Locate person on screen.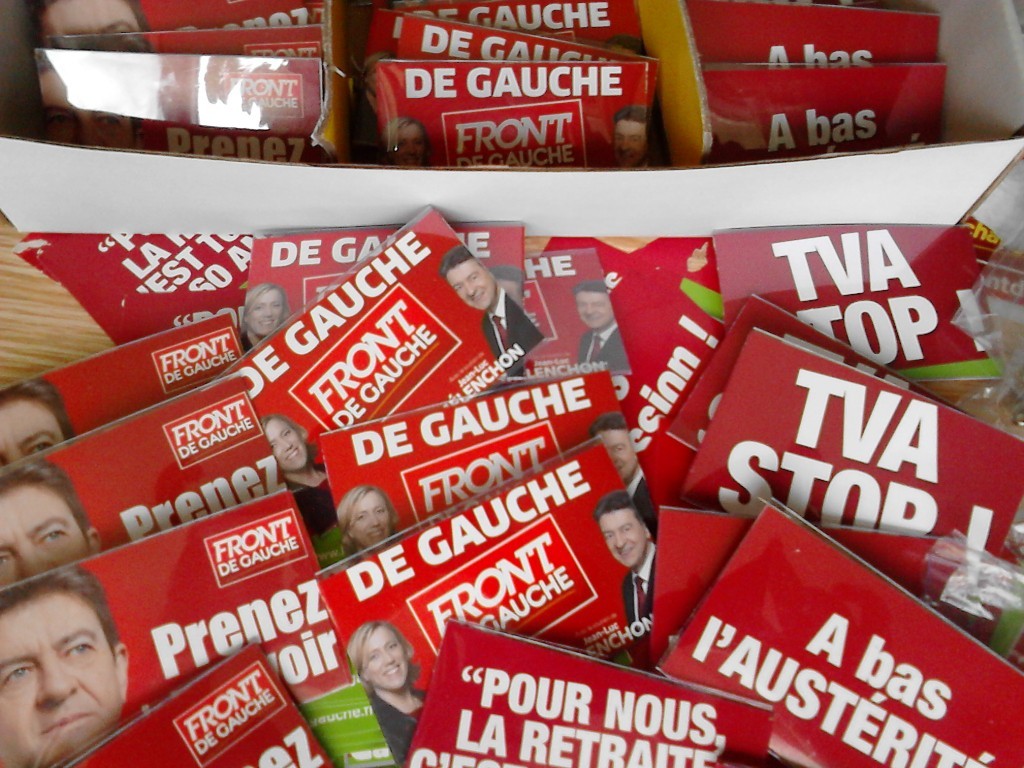
On screen at <bbox>38, 50, 146, 148</bbox>.
